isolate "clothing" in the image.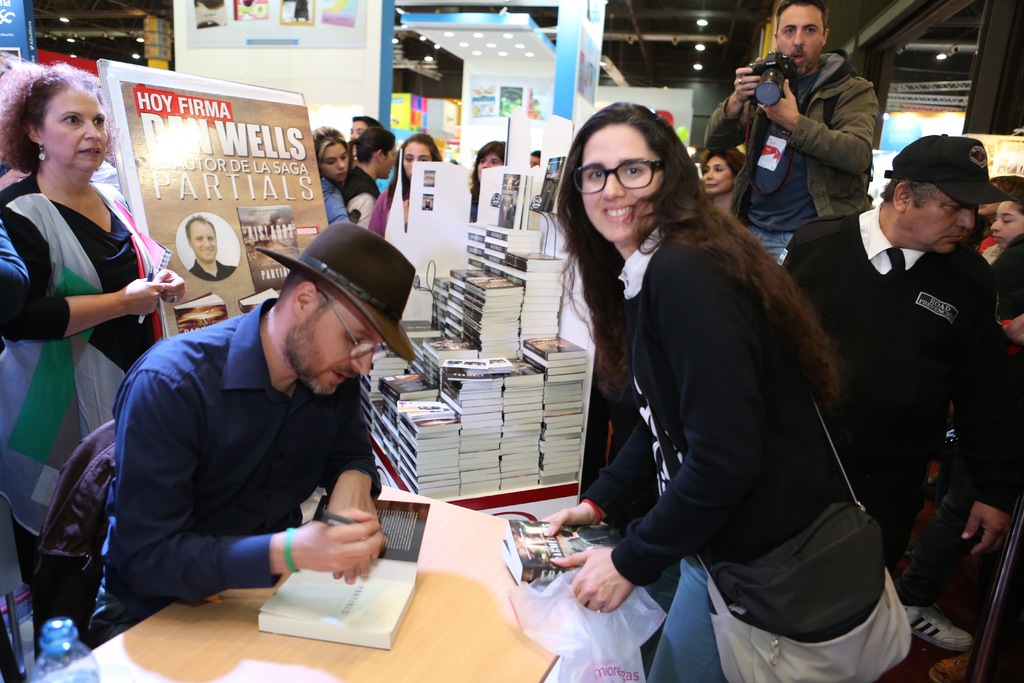
Isolated region: 776:201:1023:579.
